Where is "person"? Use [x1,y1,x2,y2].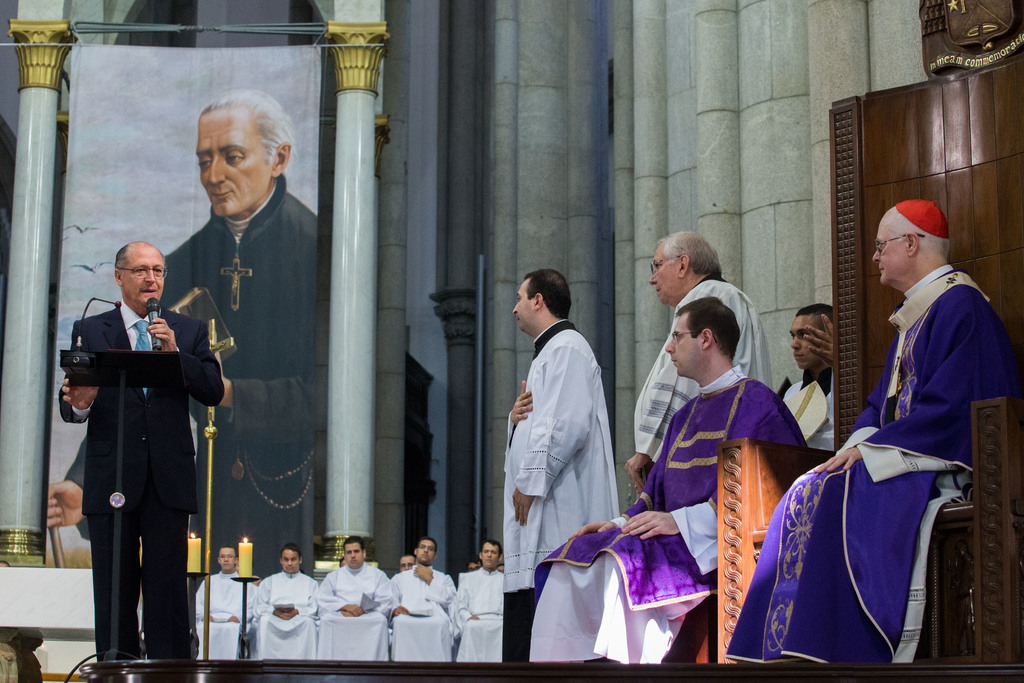
[385,533,456,658].
